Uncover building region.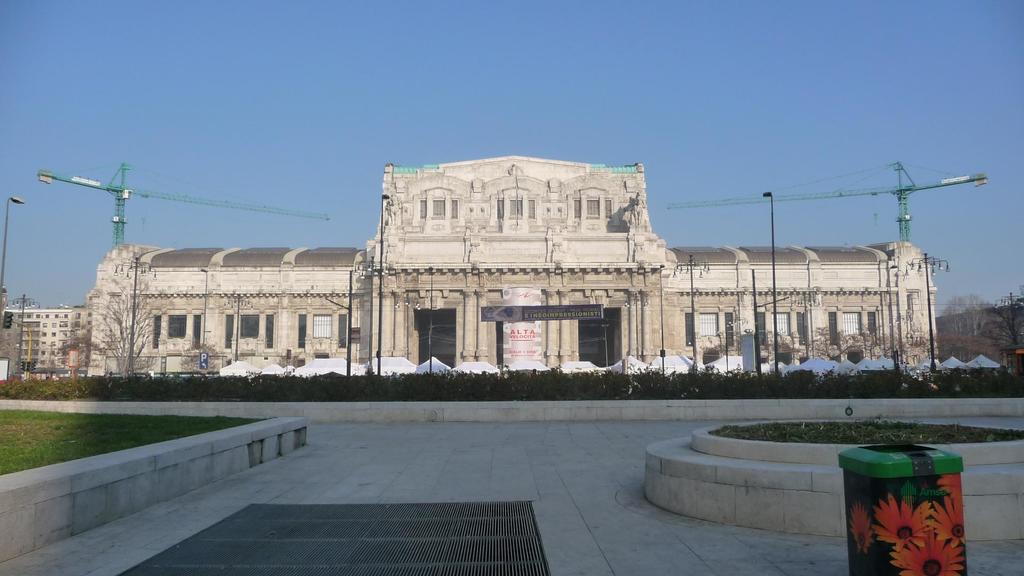
Uncovered: {"left": 2, "top": 305, "right": 91, "bottom": 387}.
